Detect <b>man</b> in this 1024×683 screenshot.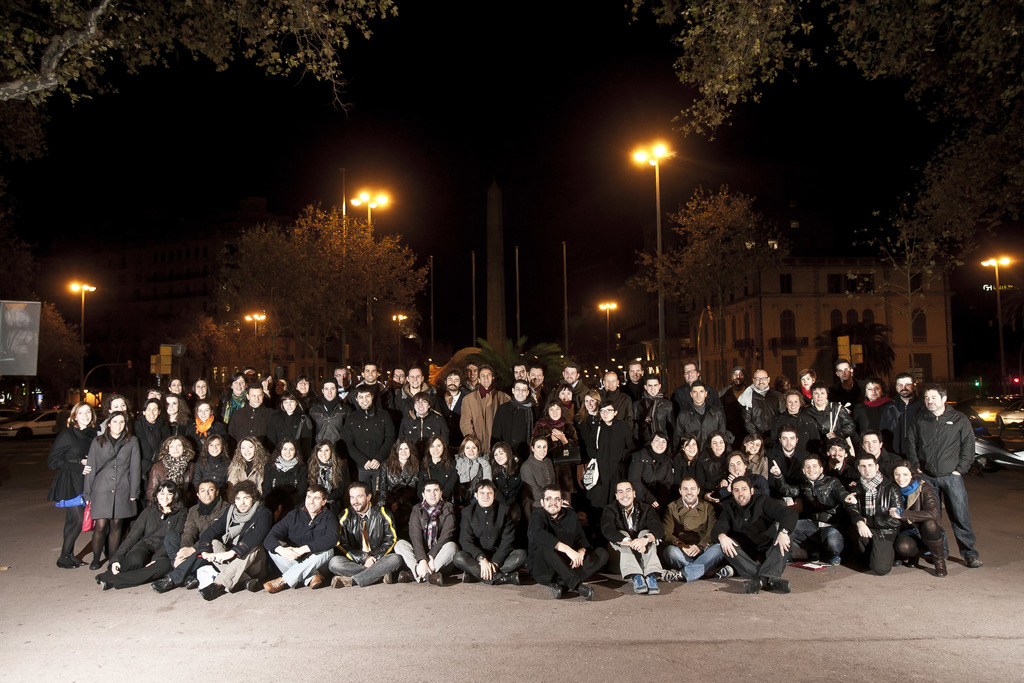
Detection: pyautogui.locateOnScreen(741, 369, 786, 448).
